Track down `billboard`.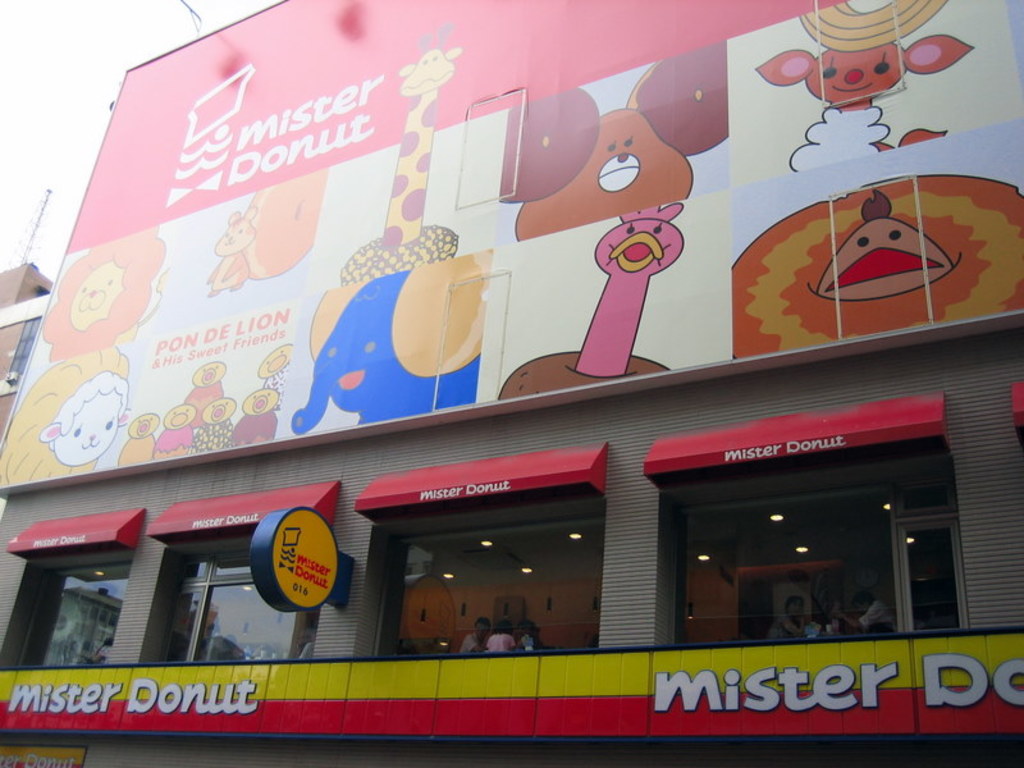
Tracked to rect(0, 622, 1018, 744).
